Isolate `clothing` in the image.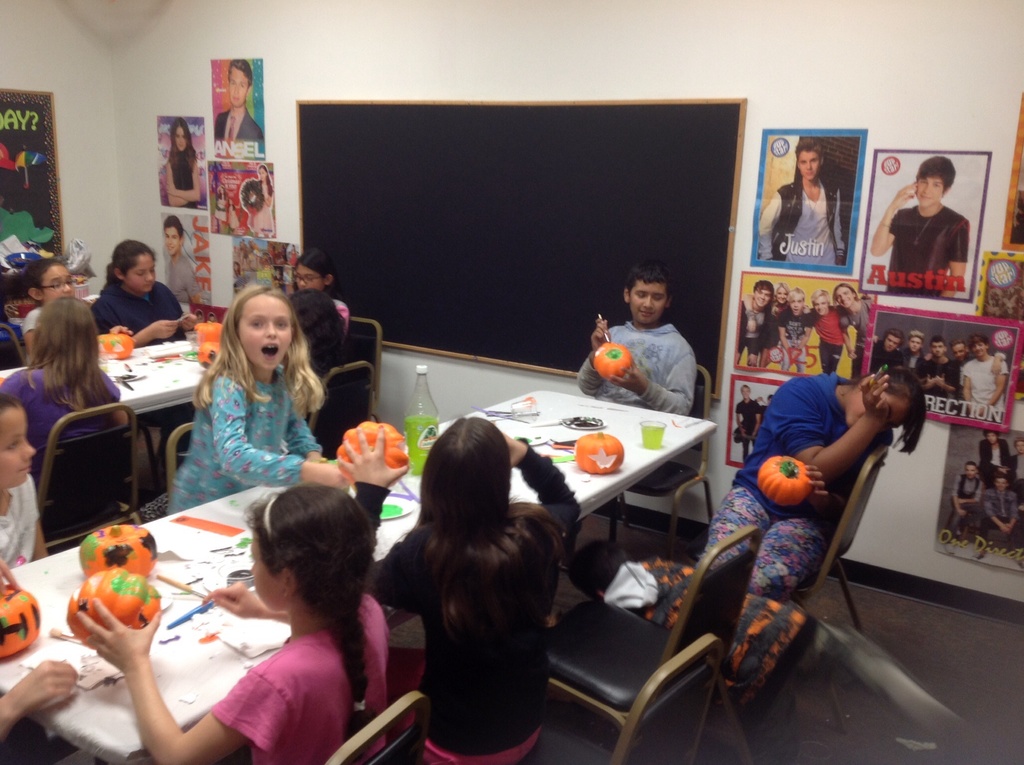
Isolated region: 249, 182, 270, 239.
